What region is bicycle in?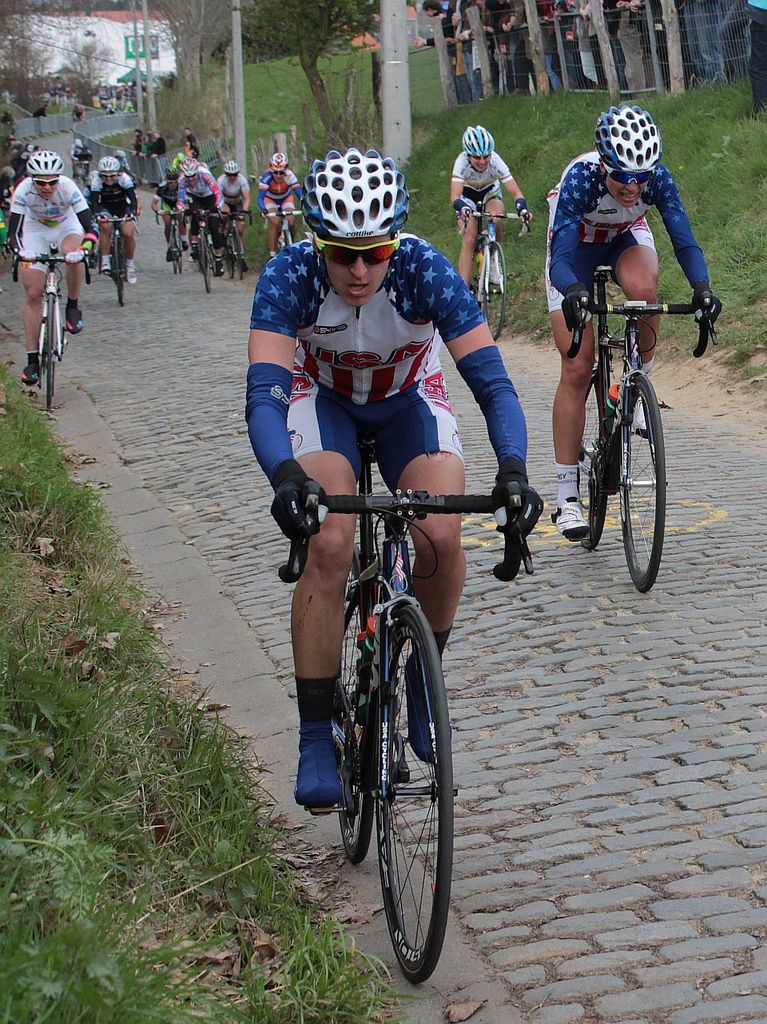
{"left": 260, "top": 203, "right": 309, "bottom": 254}.
